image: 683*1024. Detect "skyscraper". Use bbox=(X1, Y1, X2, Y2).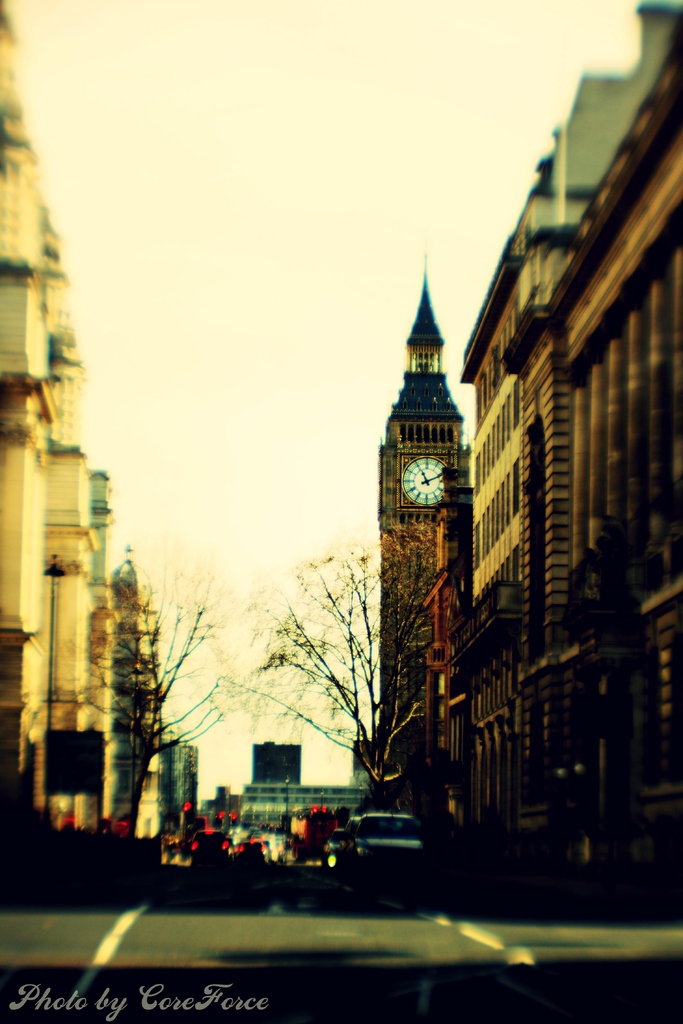
bbox=(100, 552, 167, 837).
